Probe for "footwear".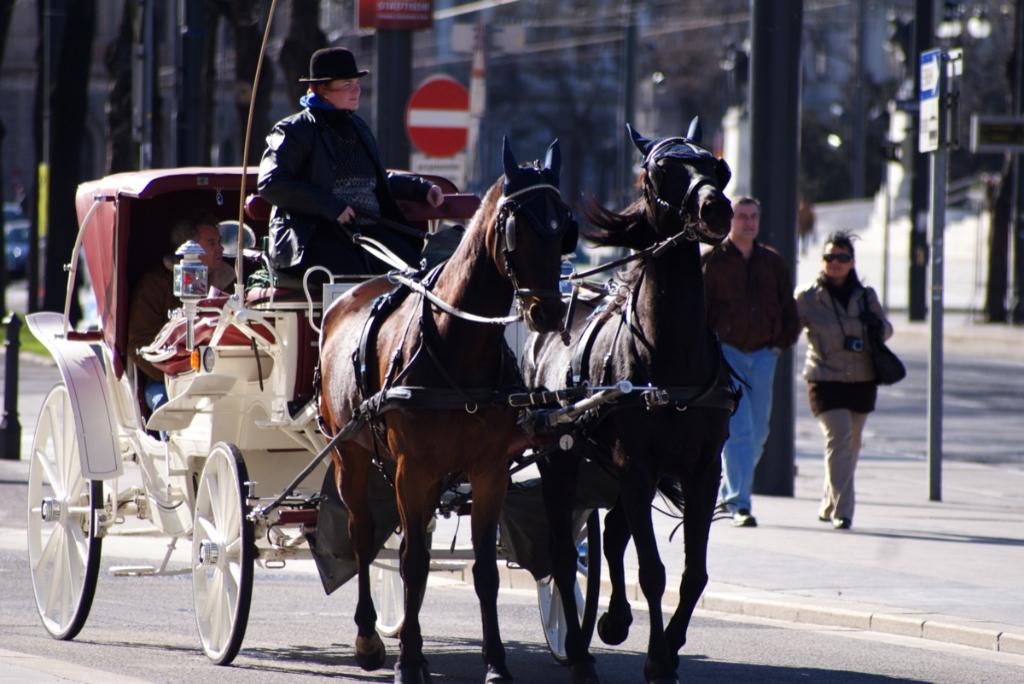
Probe result: crop(830, 519, 852, 527).
